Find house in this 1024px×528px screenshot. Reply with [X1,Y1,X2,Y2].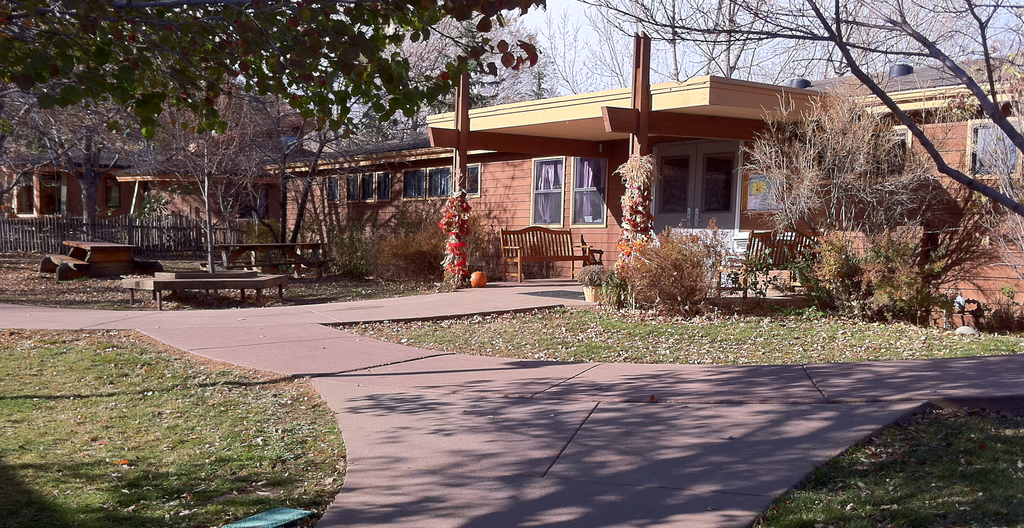
[434,33,1019,289].
